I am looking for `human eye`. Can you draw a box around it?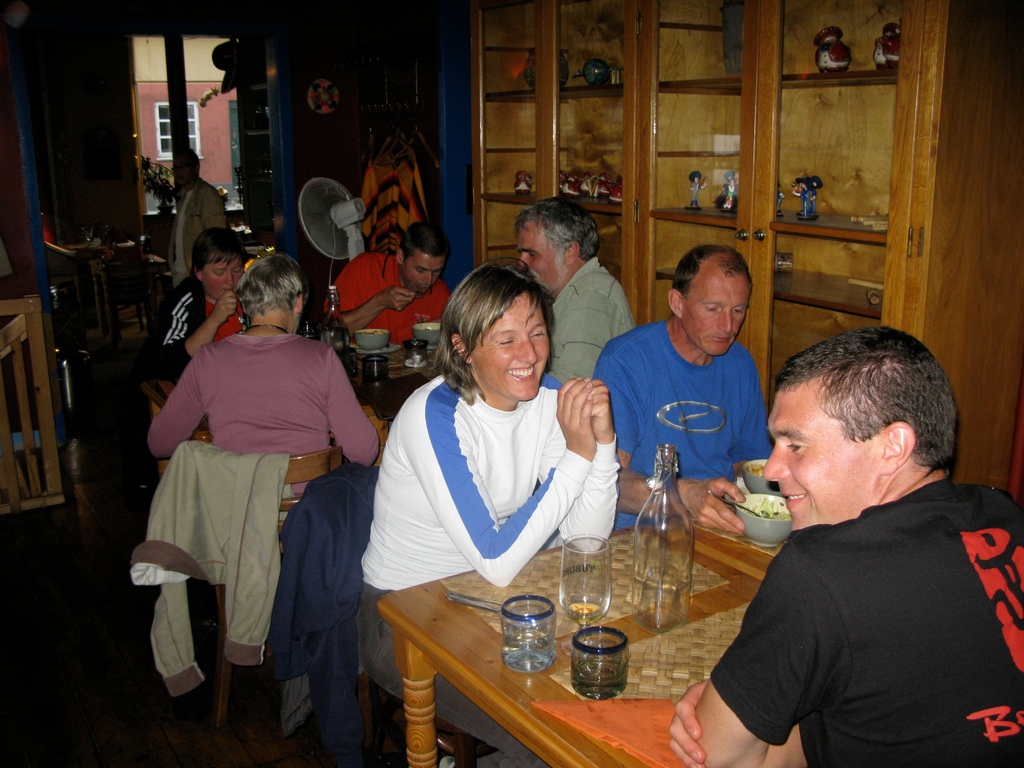
Sure, the bounding box is 417:268:426:275.
